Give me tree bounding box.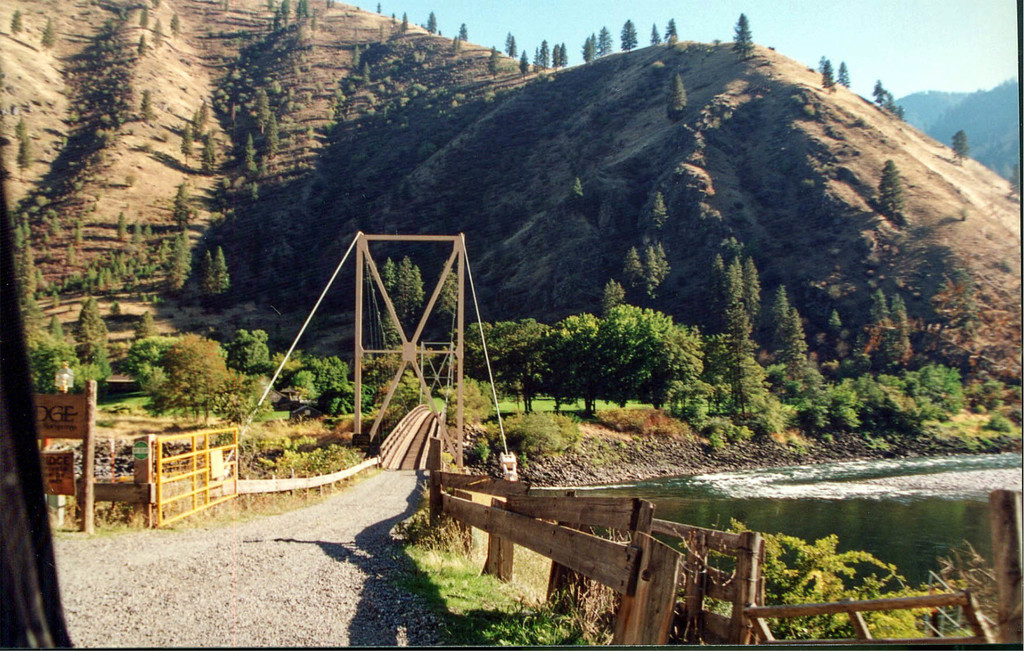
(left=152, top=17, right=161, bottom=45).
